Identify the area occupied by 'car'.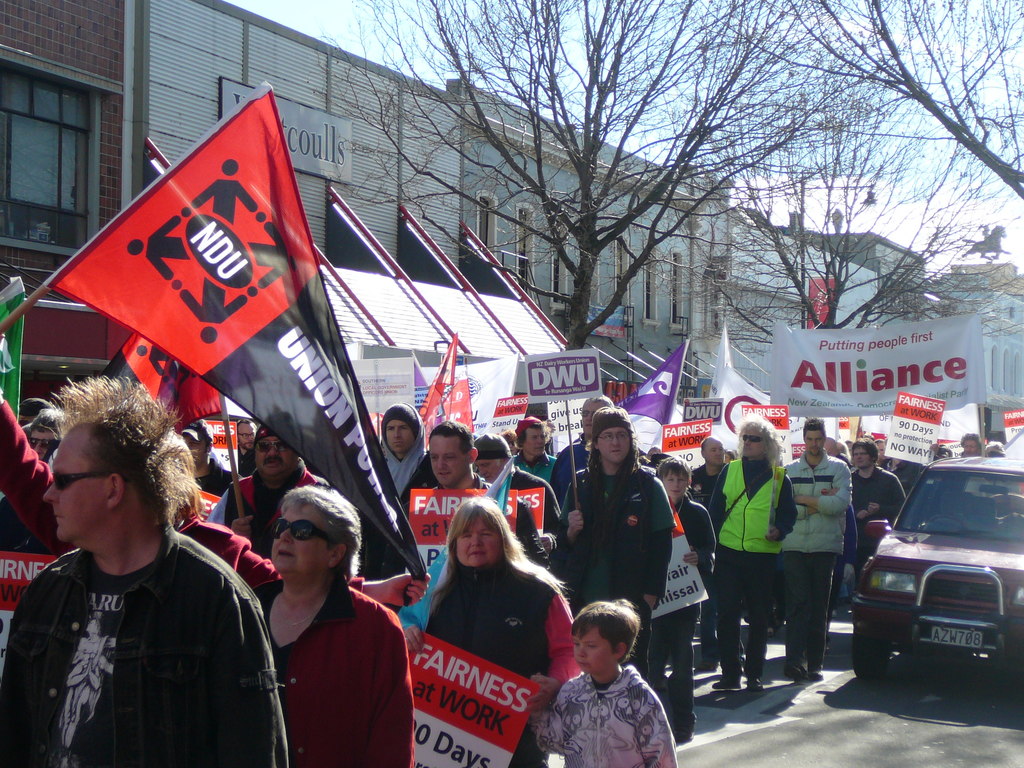
Area: {"left": 849, "top": 452, "right": 1023, "bottom": 682}.
